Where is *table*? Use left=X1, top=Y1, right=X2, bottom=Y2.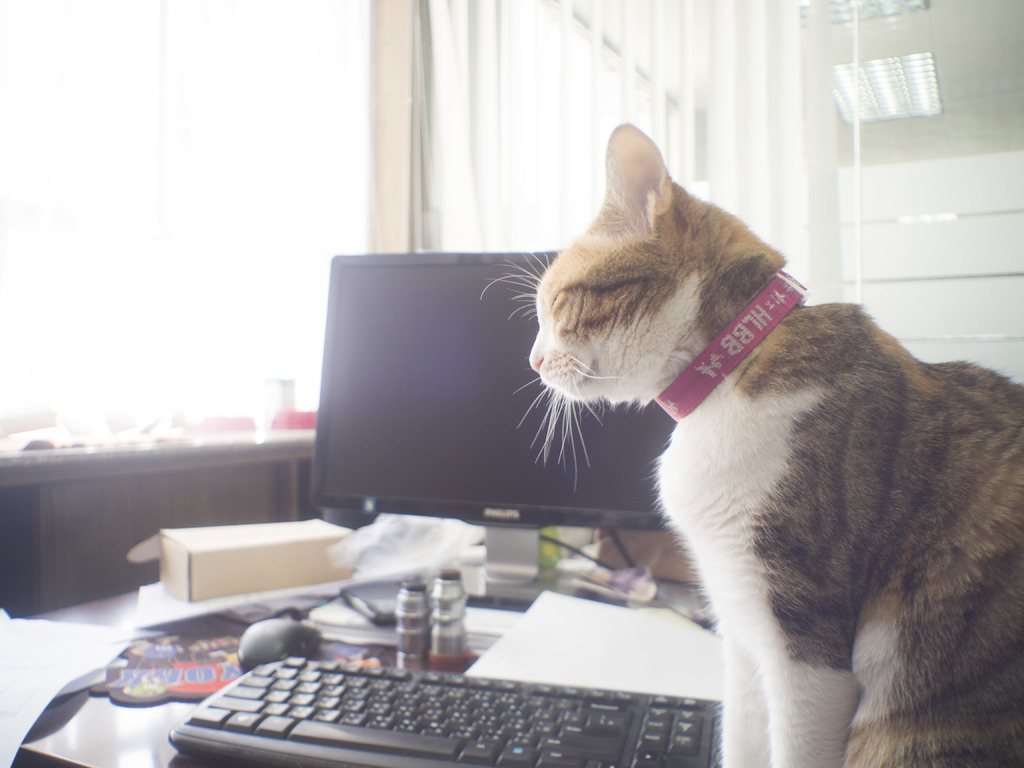
left=0, top=523, right=712, bottom=767.
